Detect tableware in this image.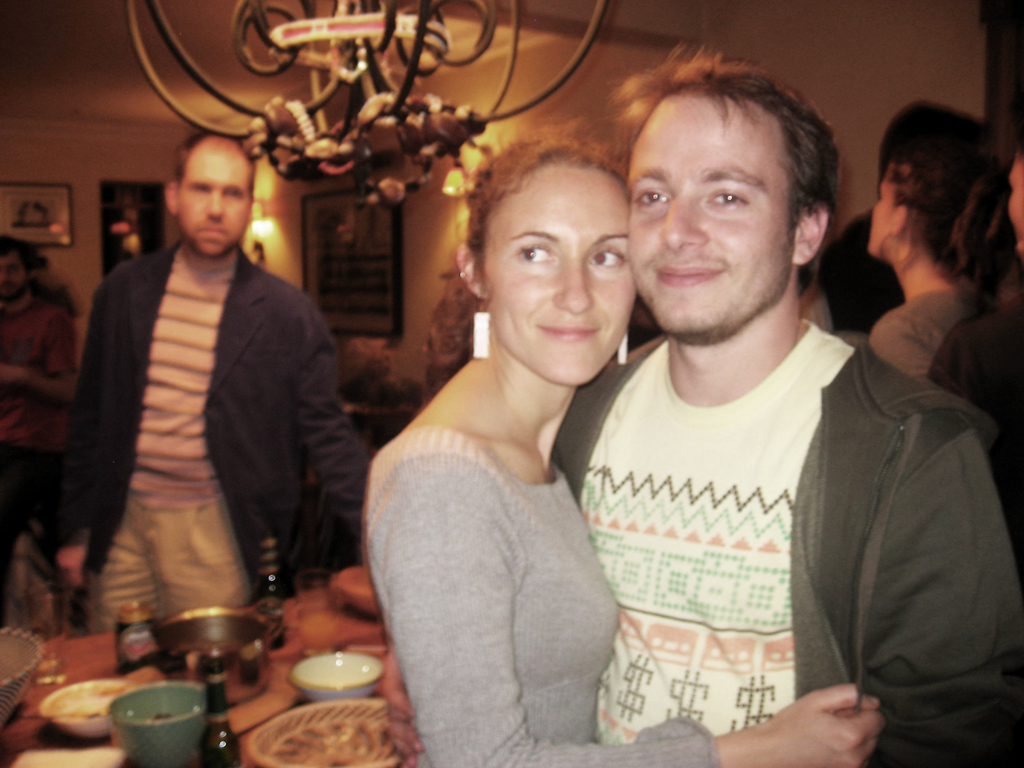
Detection: left=17, top=714, right=99, bottom=722.
